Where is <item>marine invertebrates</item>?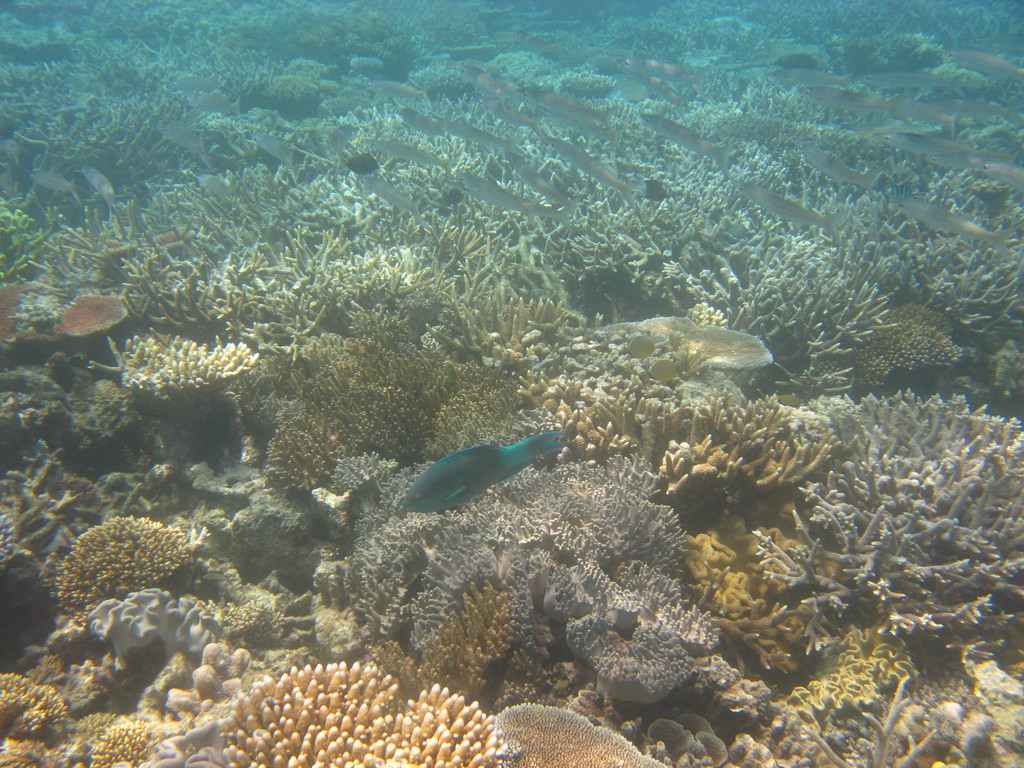
rect(132, 28, 273, 94).
